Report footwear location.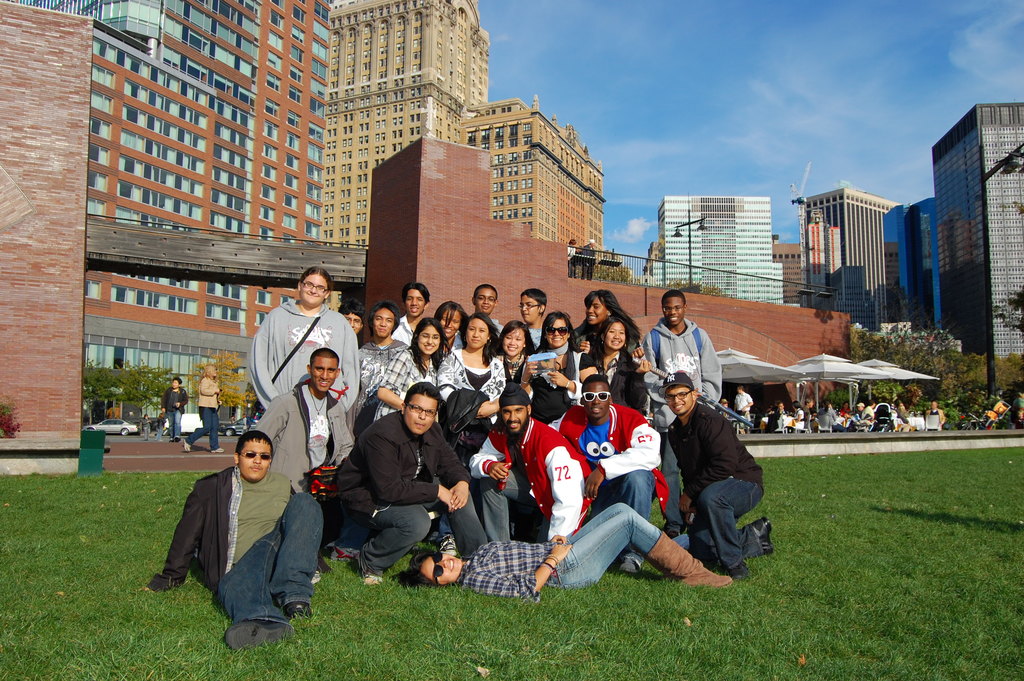
Report: x1=209 y1=443 x2=227 y2=455.
